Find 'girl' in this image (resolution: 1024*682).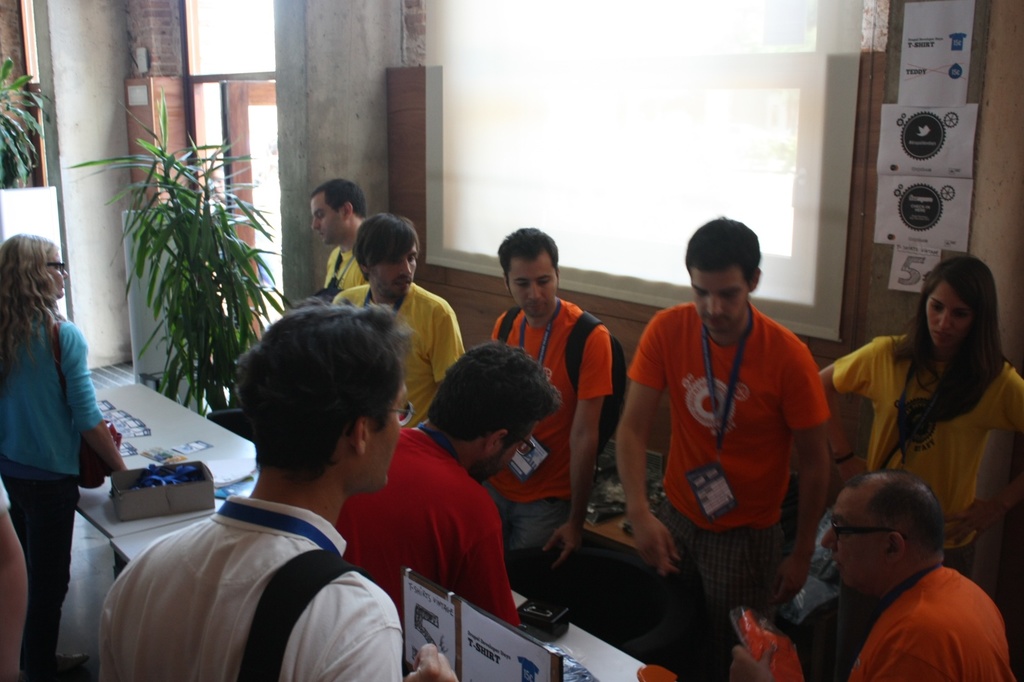
{"x1": 0, "y1": 229, "x2": 126, "y2": 669}.
